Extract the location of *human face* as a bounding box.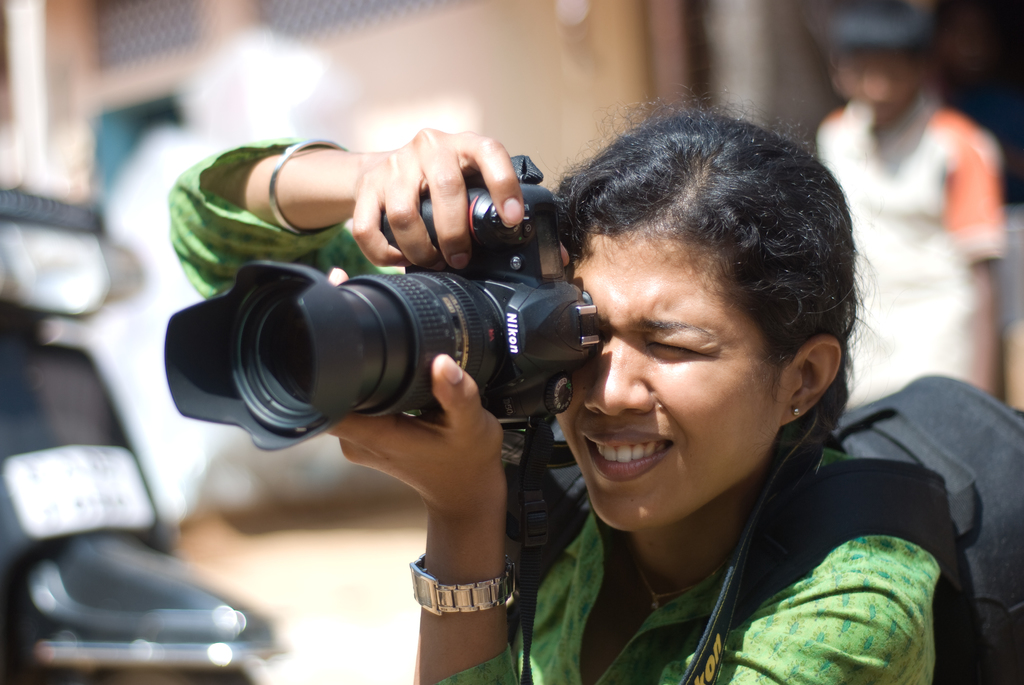
837, 49, 915, 127.
